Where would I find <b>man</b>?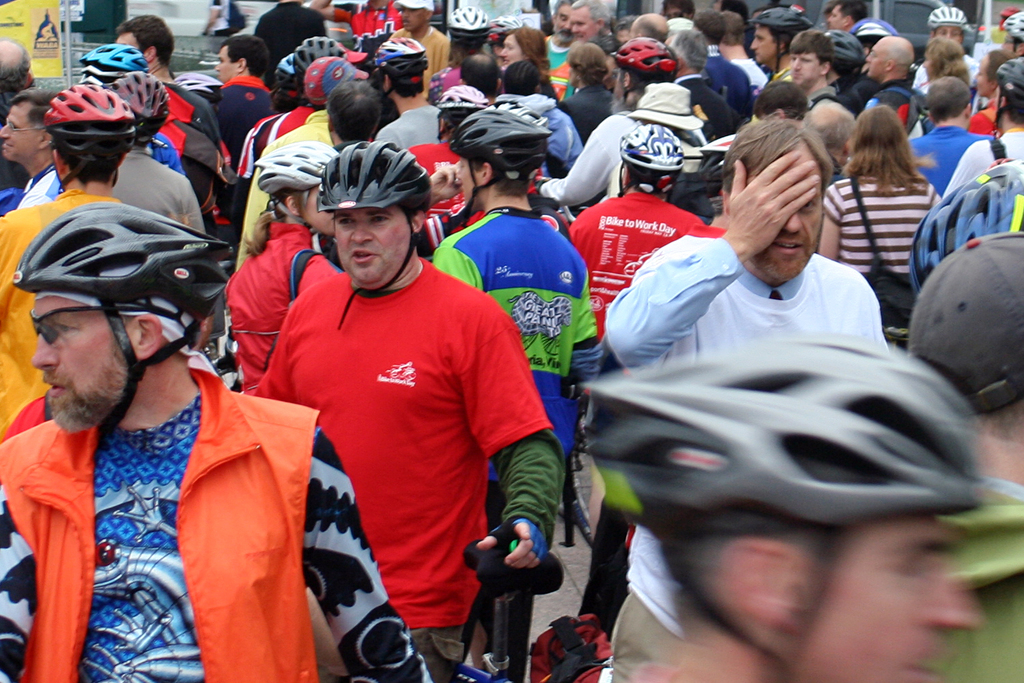
At select_region(907, 75, 991, 196).
